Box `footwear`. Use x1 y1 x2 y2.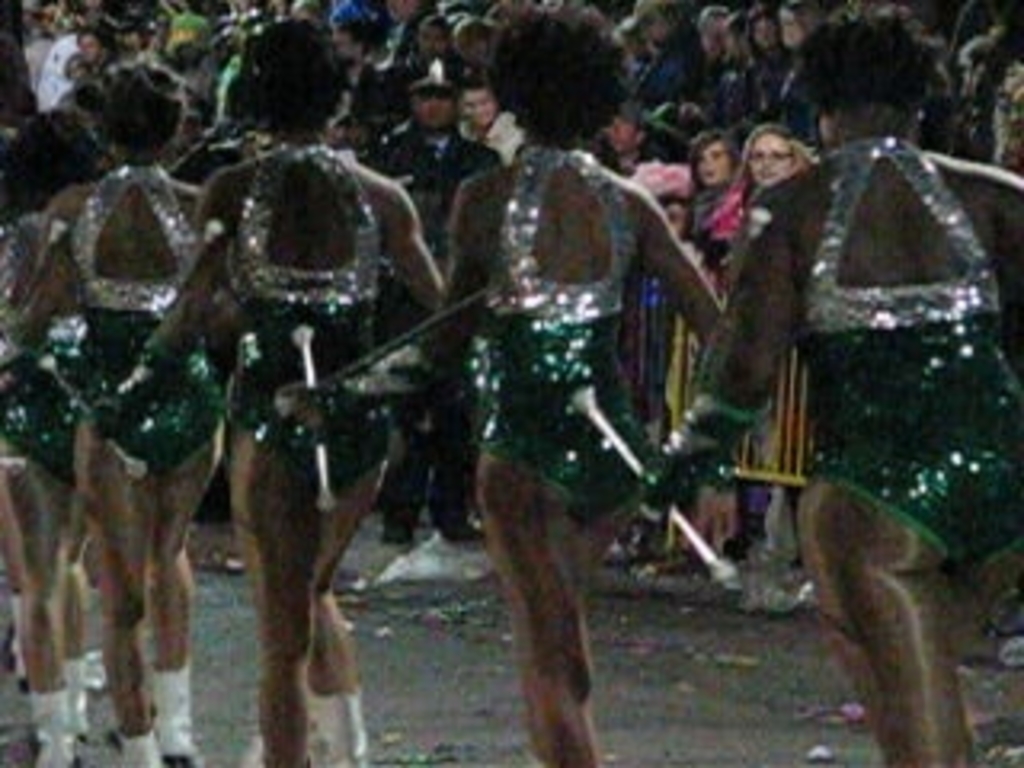
32 688 77 765.
